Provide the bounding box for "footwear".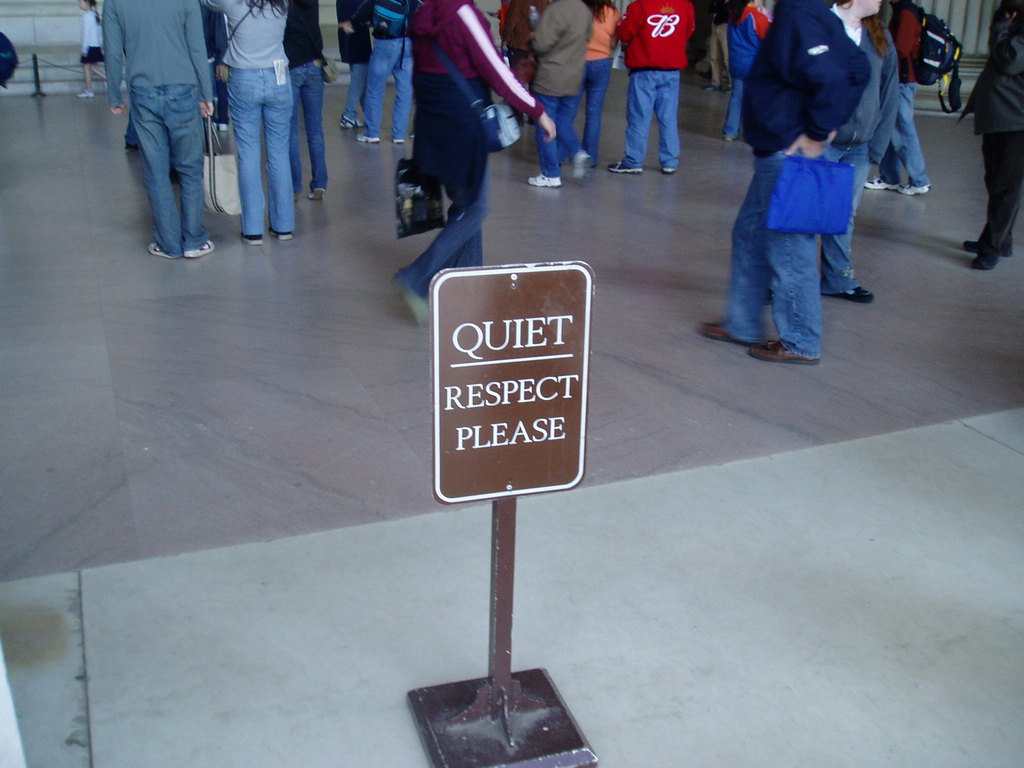
607/160/644/176.
